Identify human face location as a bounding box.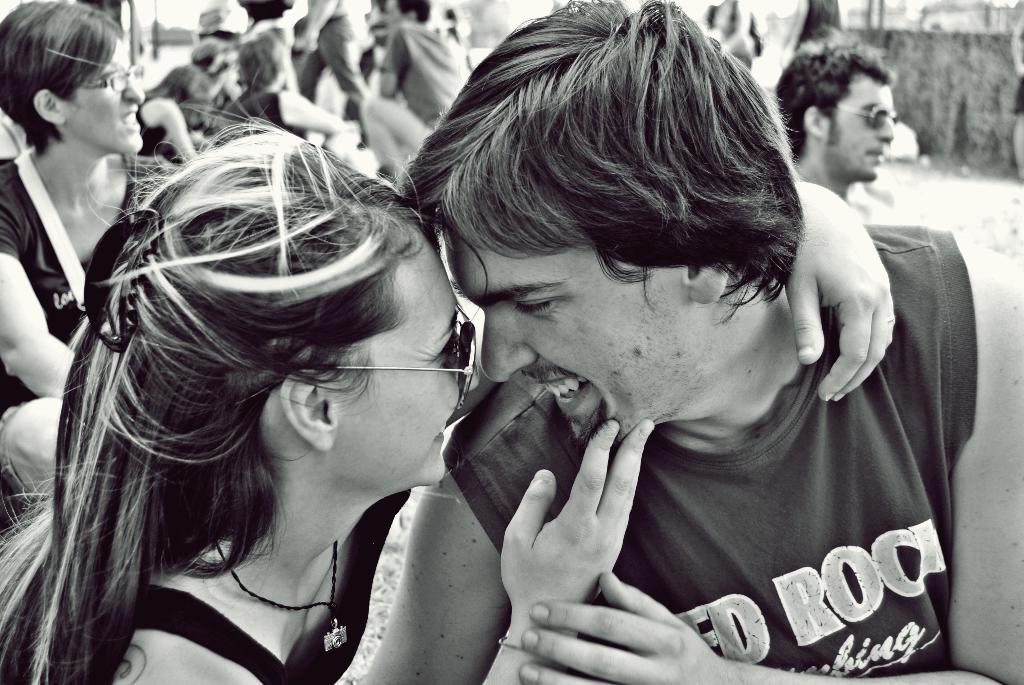
rect(60, 31, 144, 157).
